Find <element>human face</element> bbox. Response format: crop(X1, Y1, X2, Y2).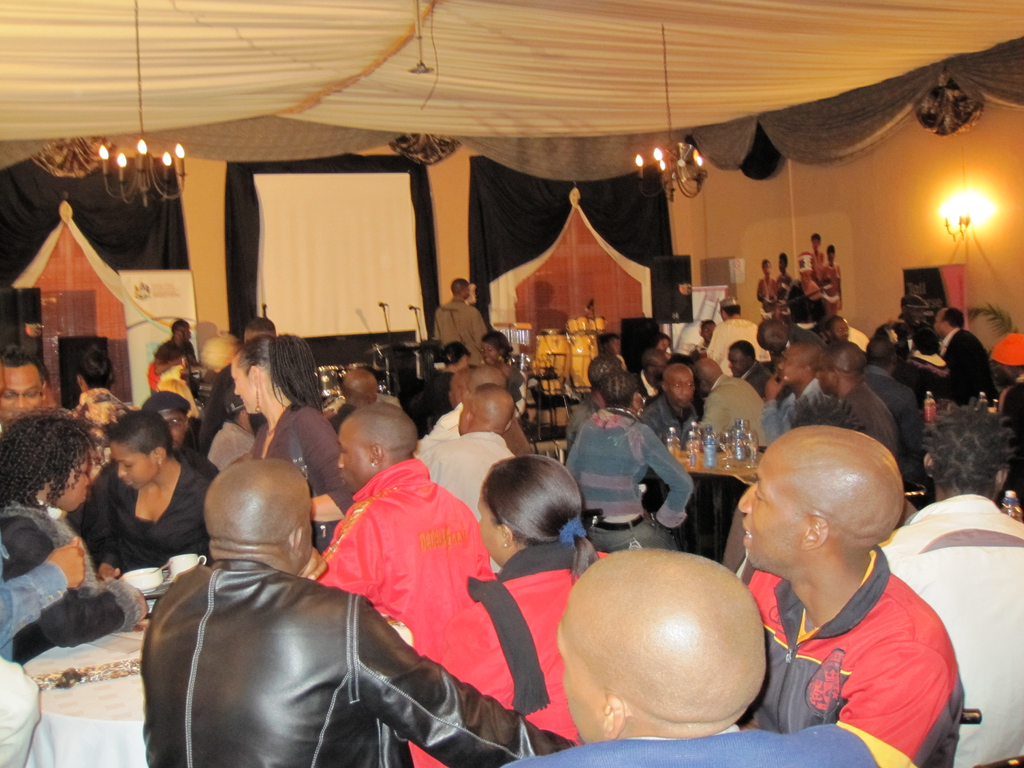
crop(835, 322, 849, 338).
